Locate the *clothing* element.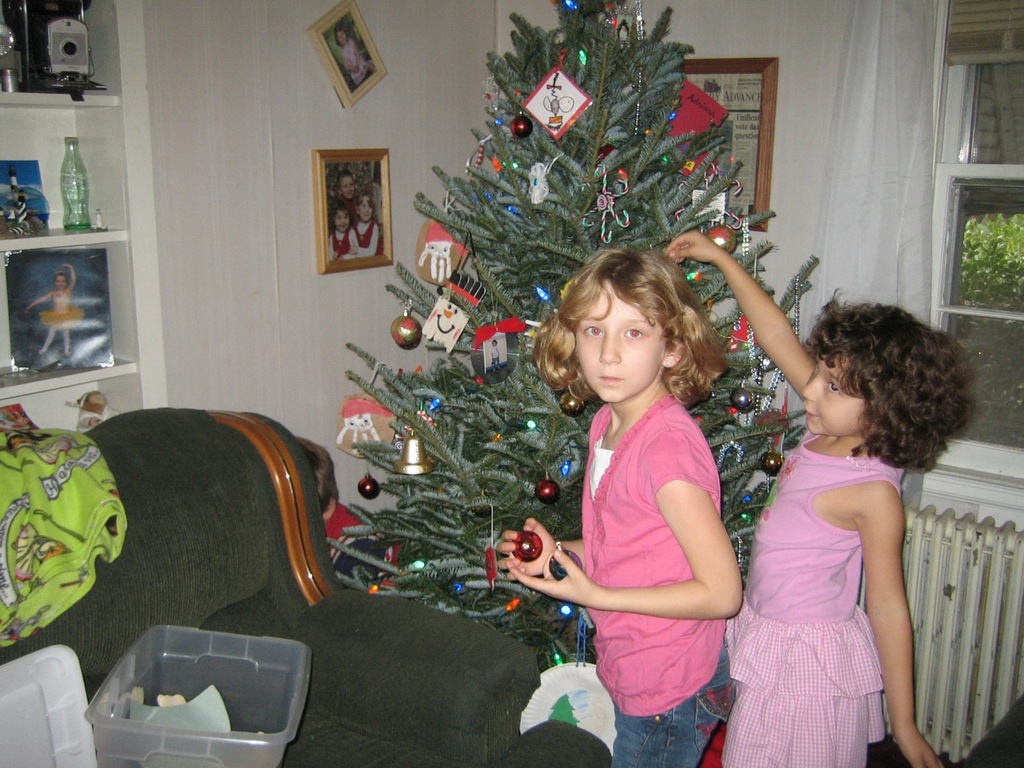
Element bbox: (343,218,379,258).
